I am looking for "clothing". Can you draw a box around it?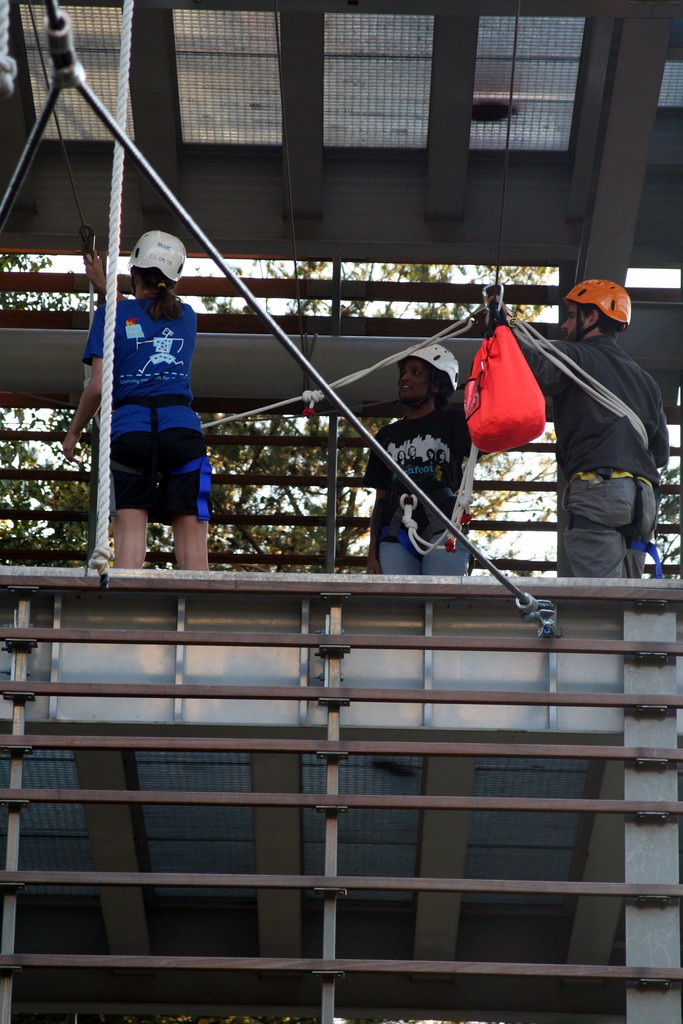
Sure, the bounding box is x1=516 y1=333 x2=669 y2=575.
